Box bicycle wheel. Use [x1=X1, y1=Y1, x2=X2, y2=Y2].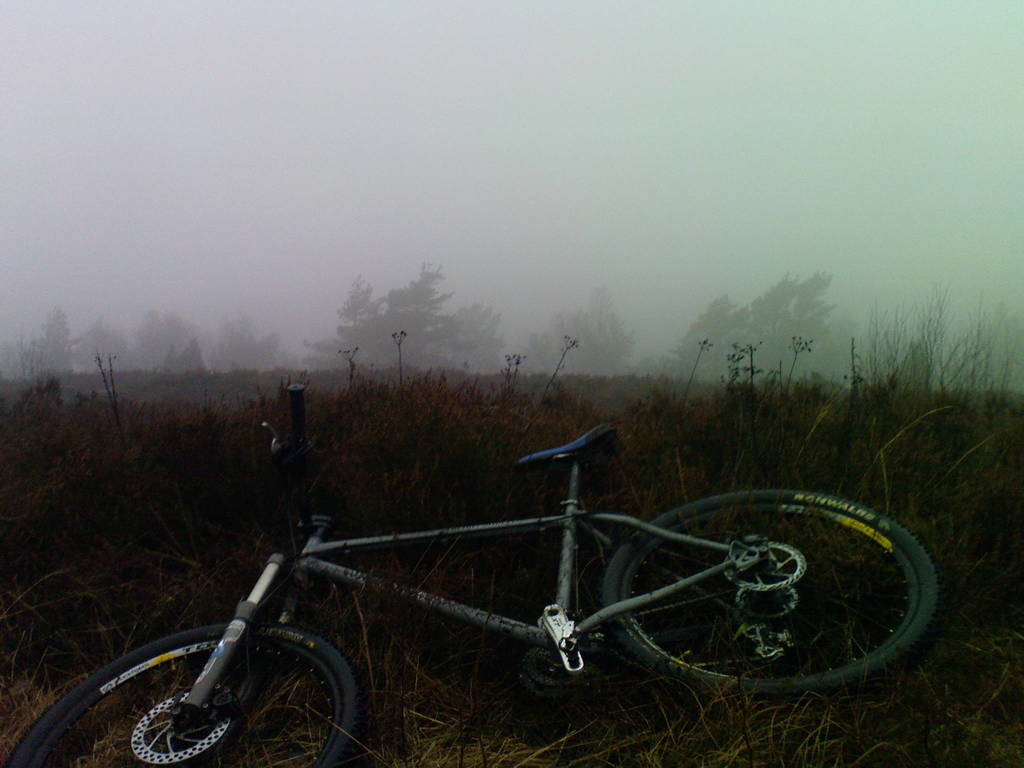
[x1=580, y1=495, x2=948, y2=704].
